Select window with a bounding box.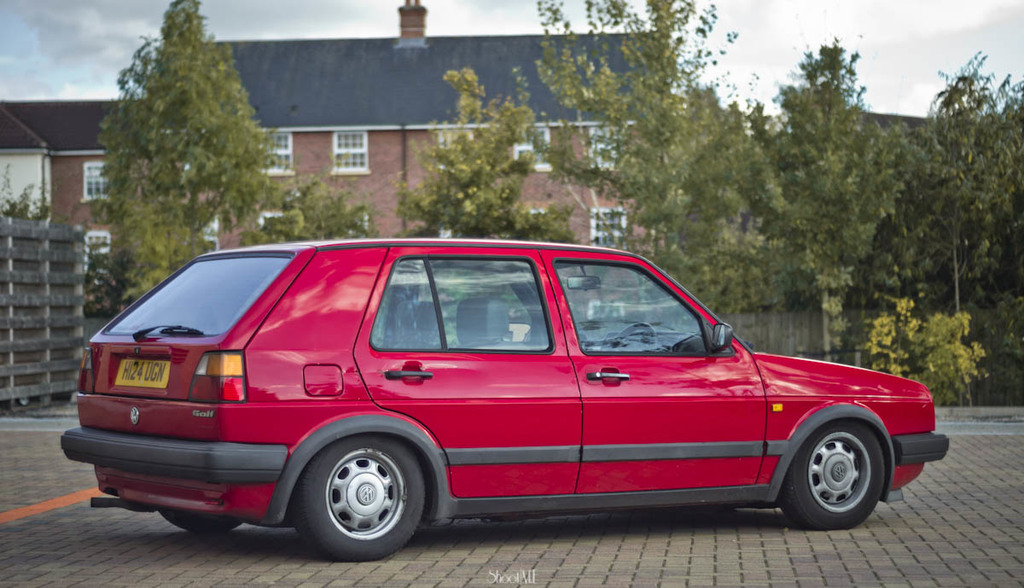
box(80, 156, 102, 202).
